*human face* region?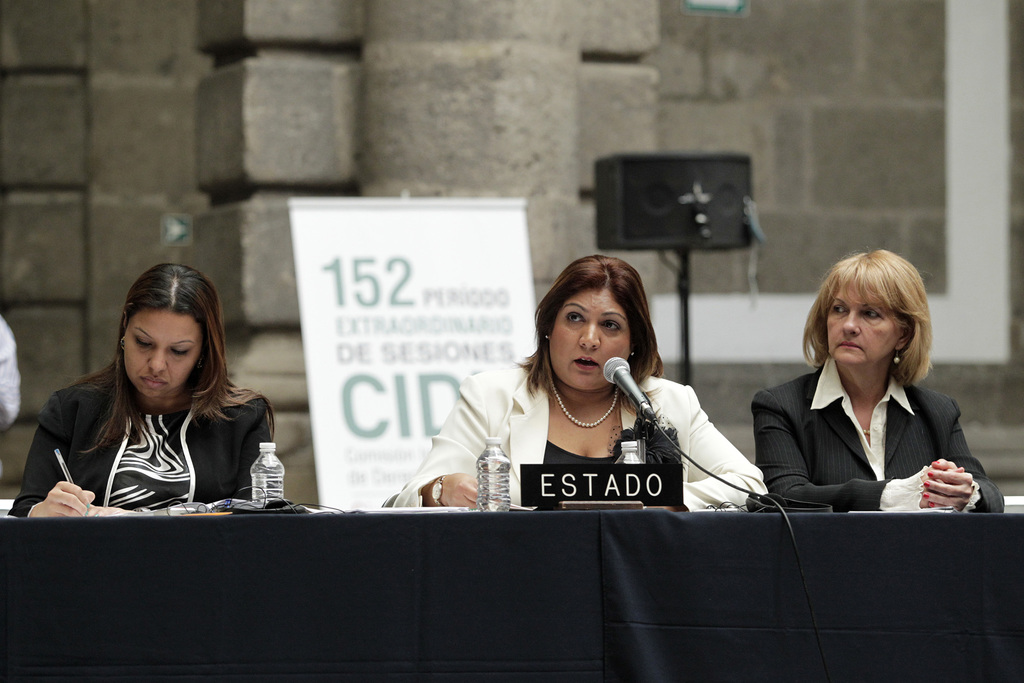
rect(553, 286, 627, 385)
